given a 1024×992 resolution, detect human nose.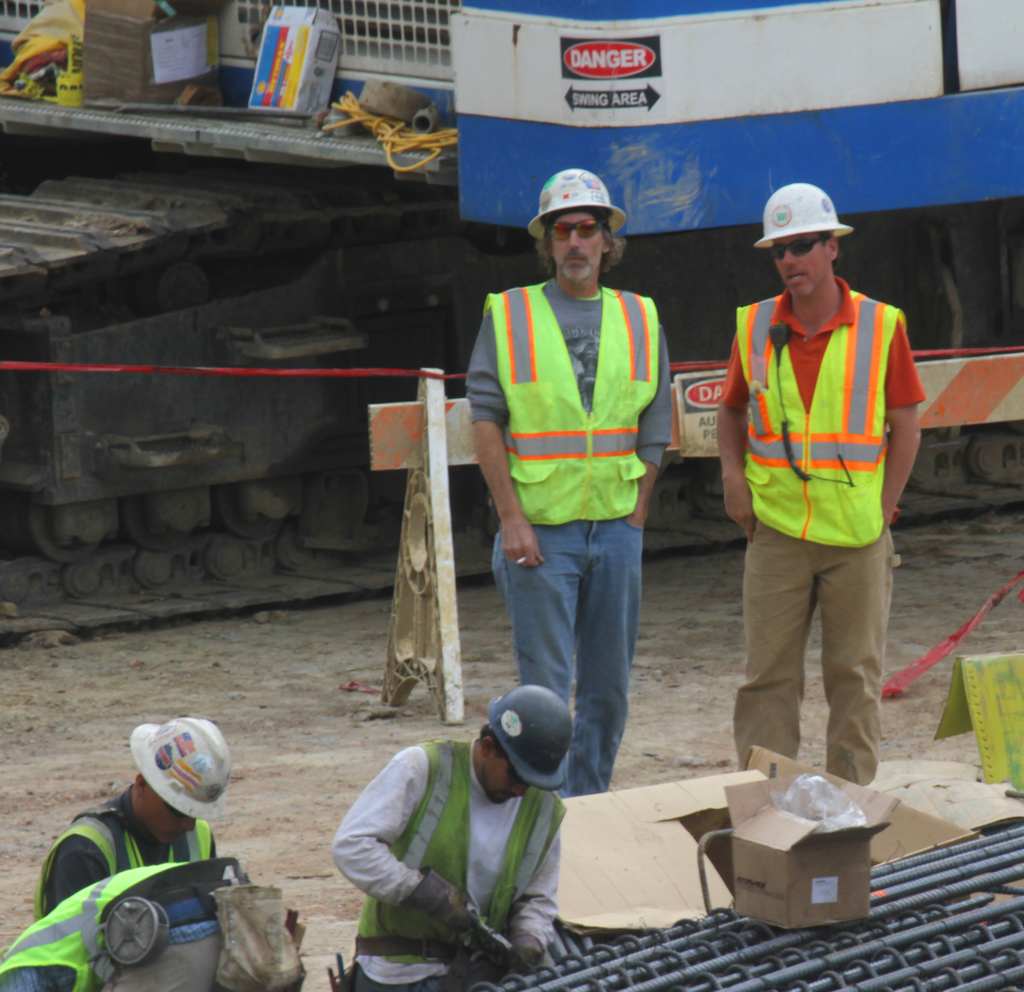
Rect(567, 226, 579, 248).
